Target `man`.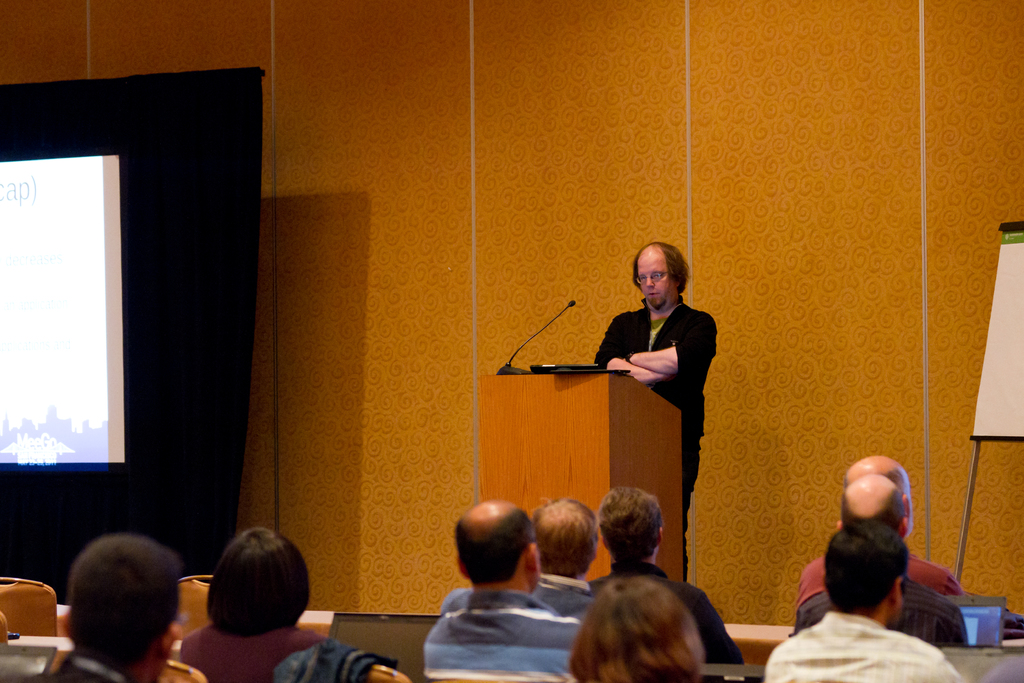
Target region: x1=762 y1=522 x2=960 y2=682.
